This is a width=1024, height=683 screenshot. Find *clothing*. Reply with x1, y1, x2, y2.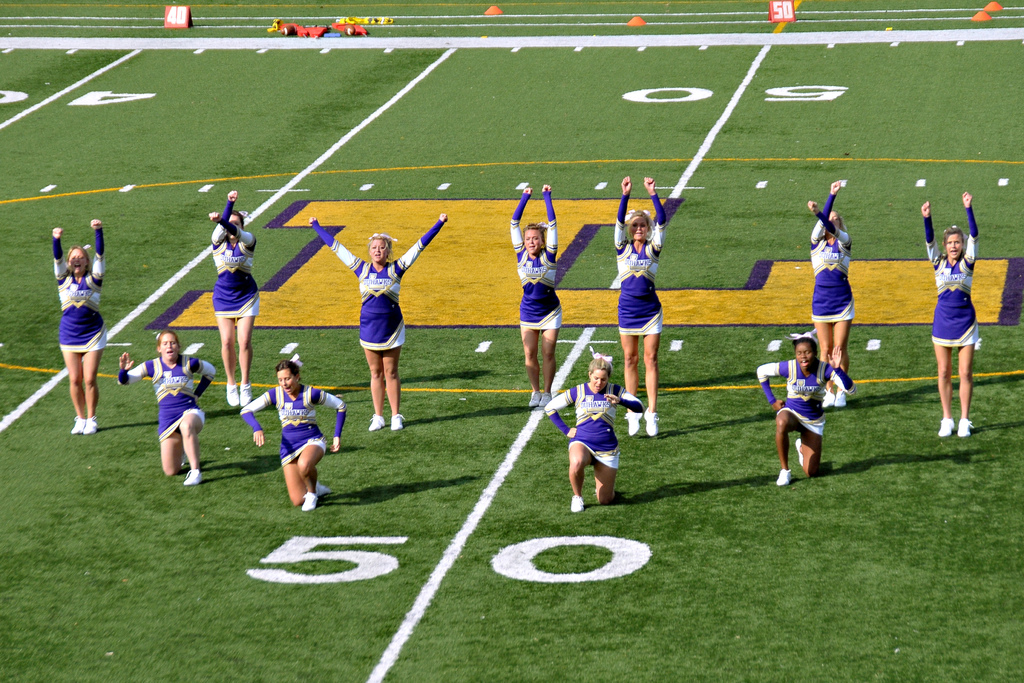
758, 360, 864, 443.
